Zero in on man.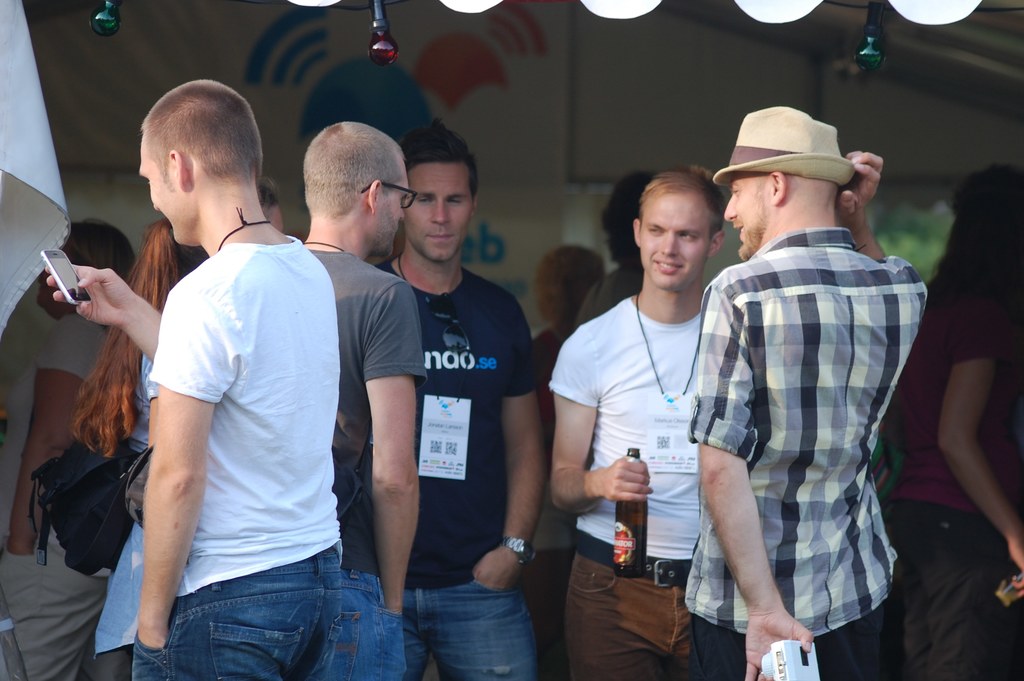
Zeroed in: [298, 122, 429, 680].
